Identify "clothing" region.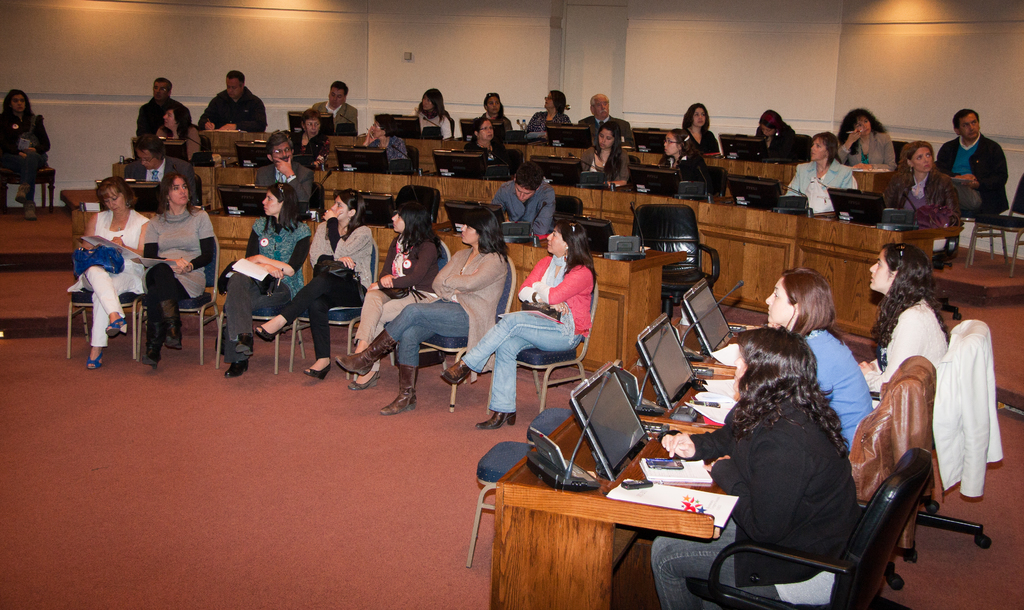
Region: box=[646, 380, 854, 609].
